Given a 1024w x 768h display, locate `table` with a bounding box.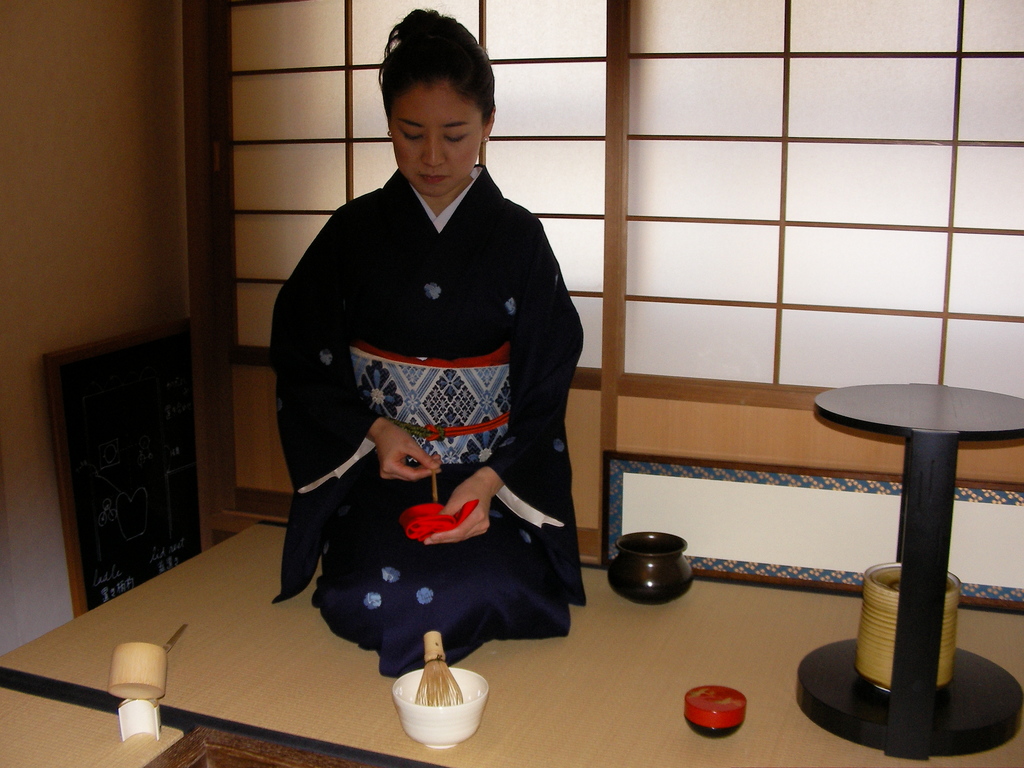
Located: 745,344,1023,755.
